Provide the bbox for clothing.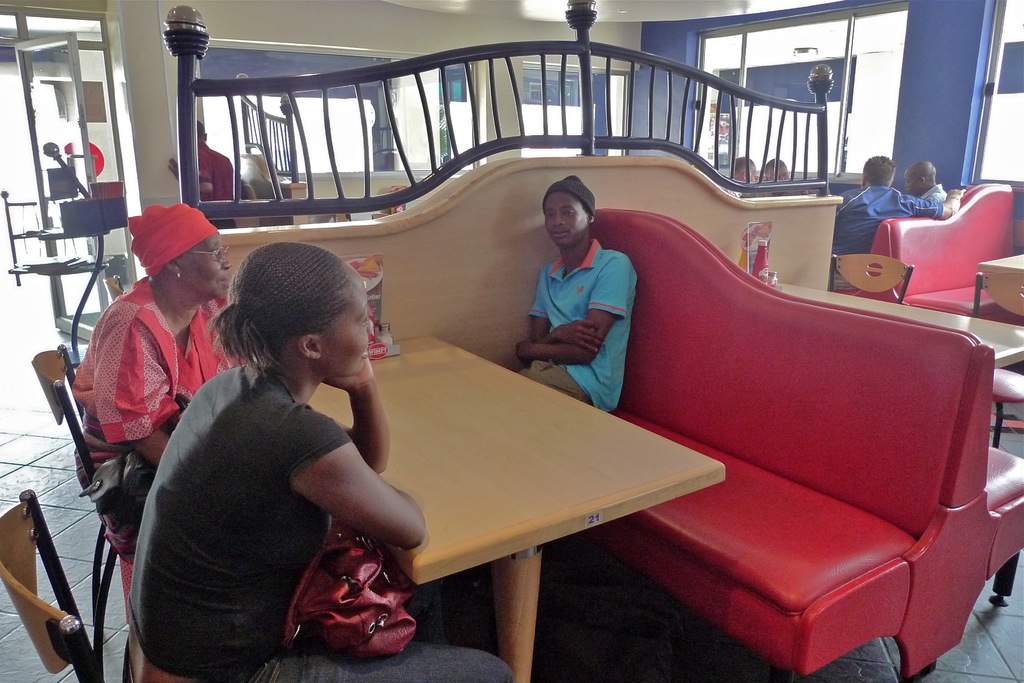
BBox(825, 186, 944, 290).
